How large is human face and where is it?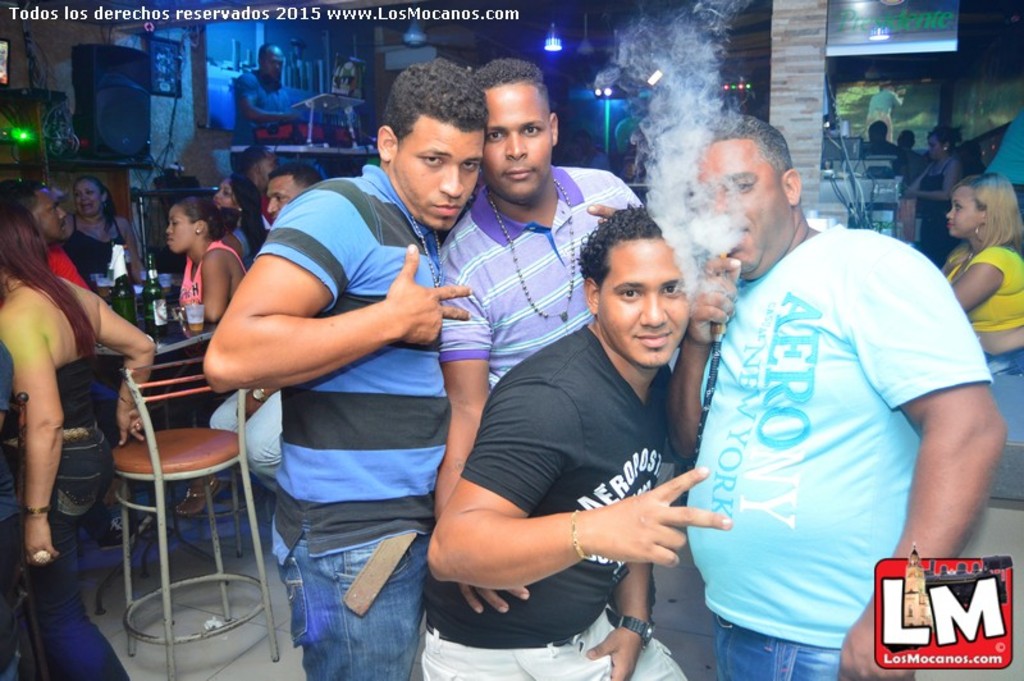
Bounding box: (481, 86, 550, 207).
